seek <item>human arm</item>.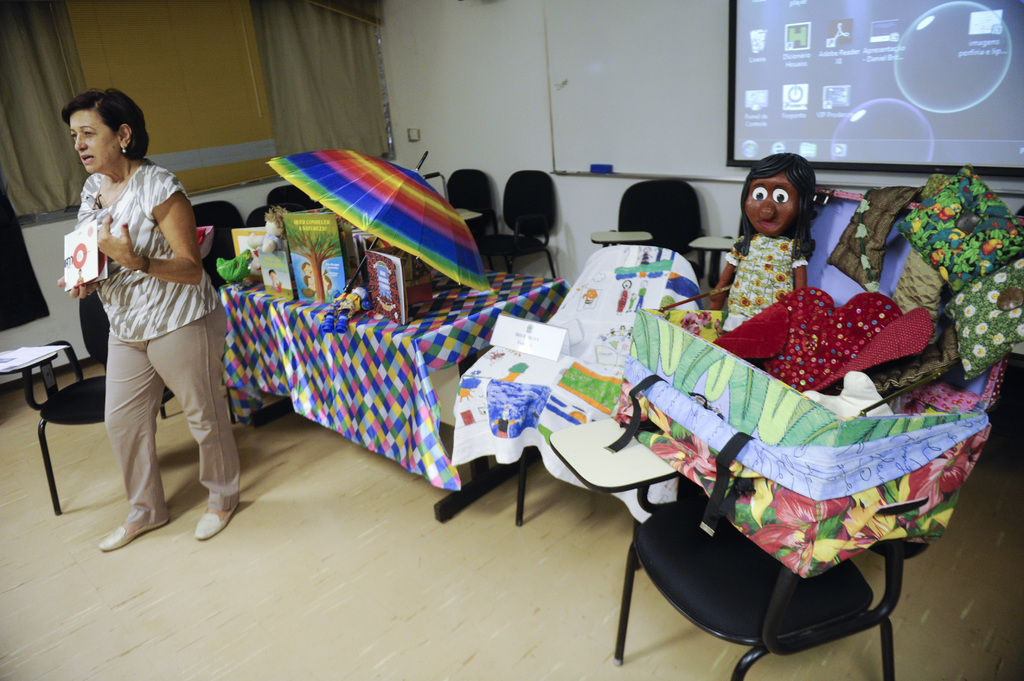
{"left": 112, "top": 197, "right": 192, "bottom": 289}.
